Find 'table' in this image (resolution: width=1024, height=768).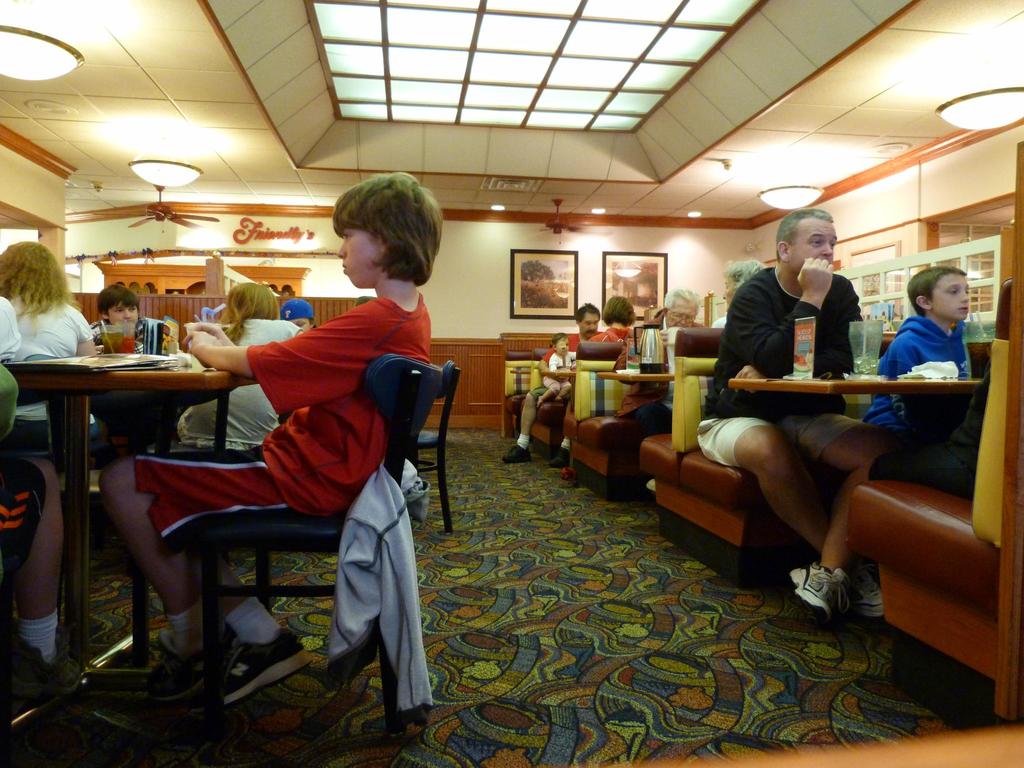
[596, 373, 674, 380].
